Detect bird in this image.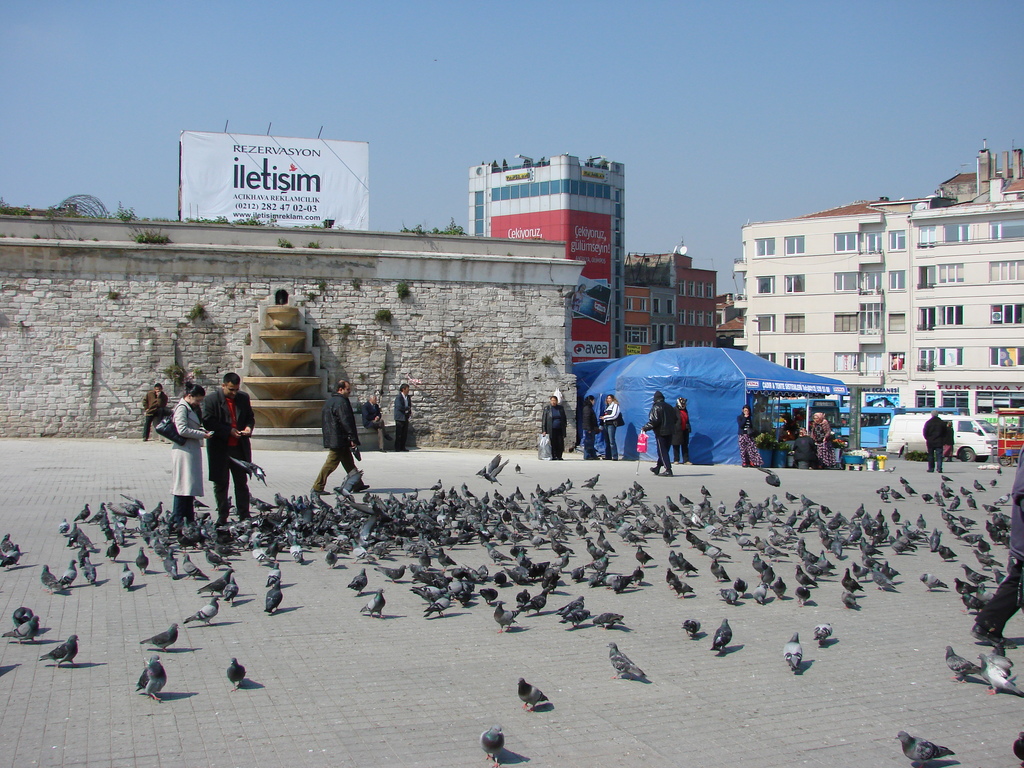
Detection: (left=372, top=565, right=406, bottom=584).
